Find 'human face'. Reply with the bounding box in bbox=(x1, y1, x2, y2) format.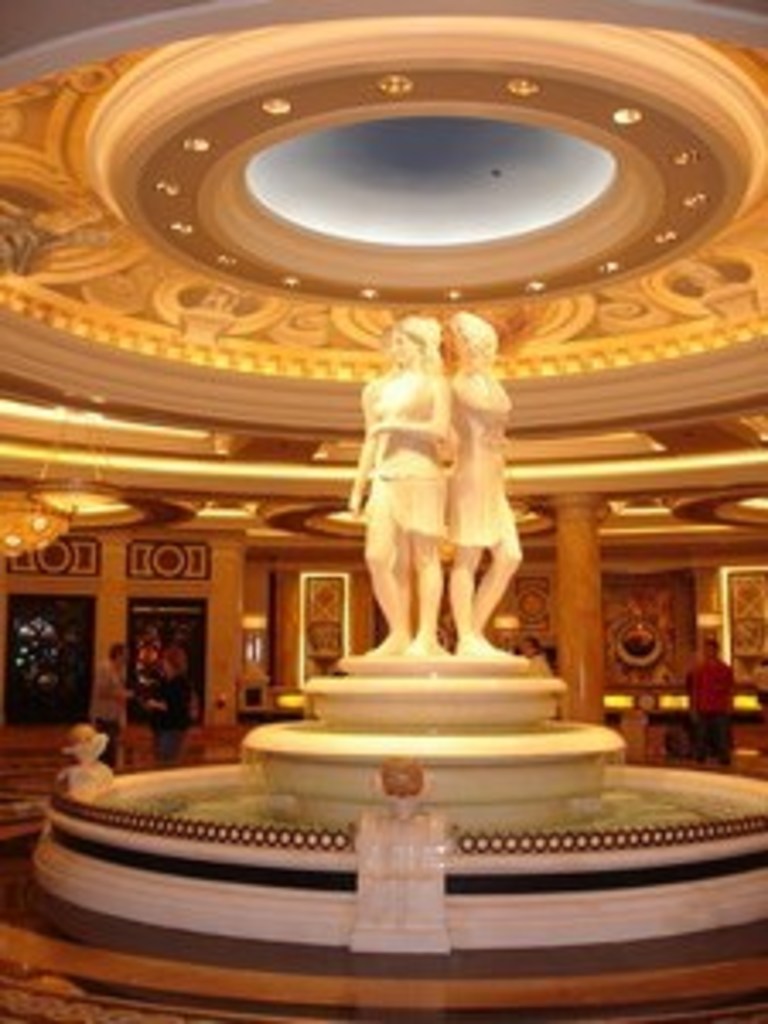
bbox=(474, 338, 498, 372).
